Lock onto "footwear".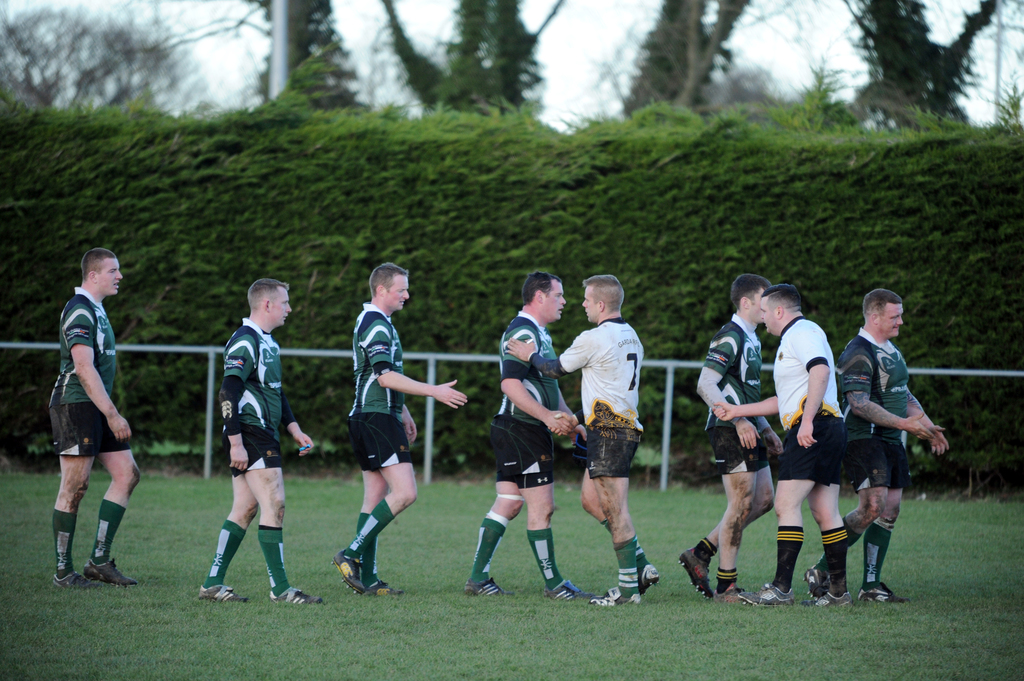
Locked: 806, 588, 852, 609.
